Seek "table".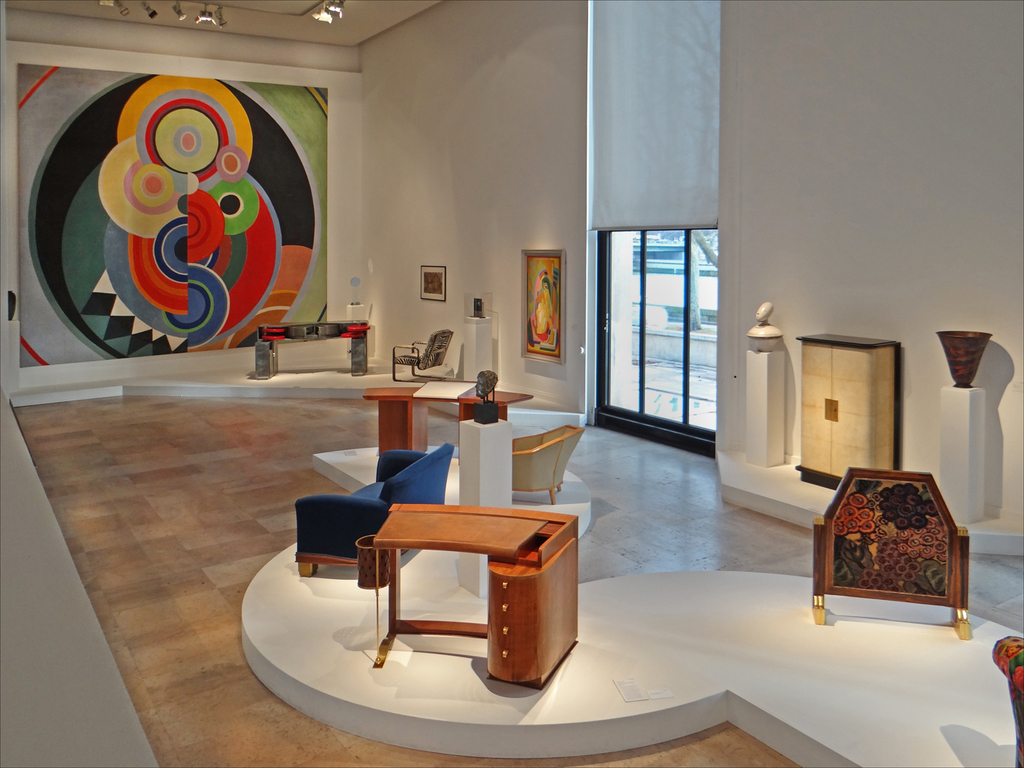
[left=368, top=380, right=534, bottom=460].
